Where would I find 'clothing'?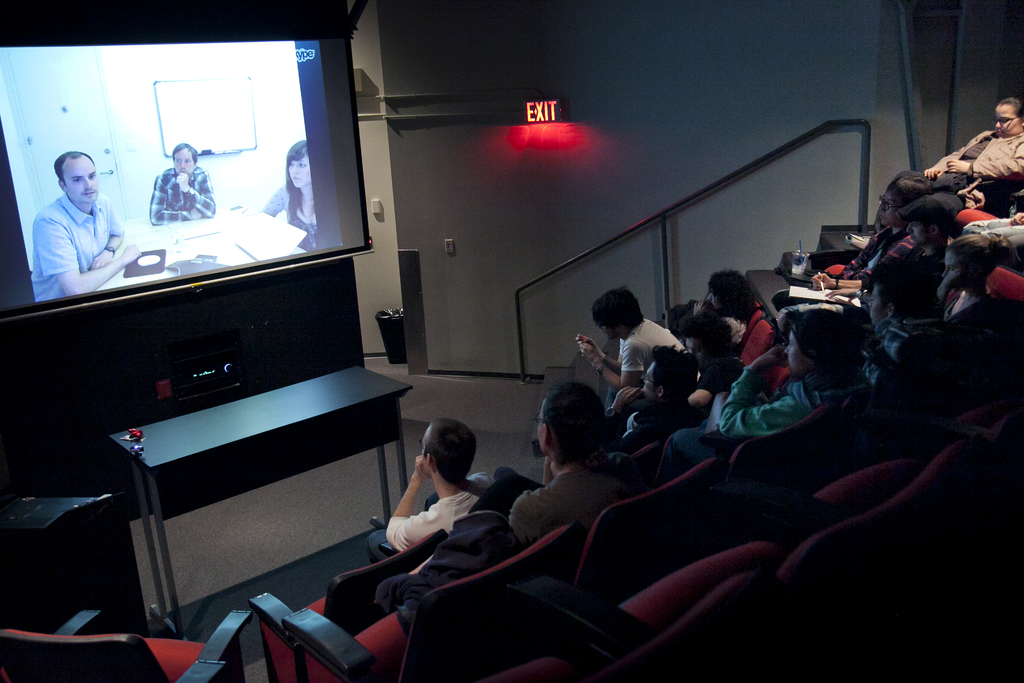
At (x1=25, y1=154, x2=121, y2=321).
